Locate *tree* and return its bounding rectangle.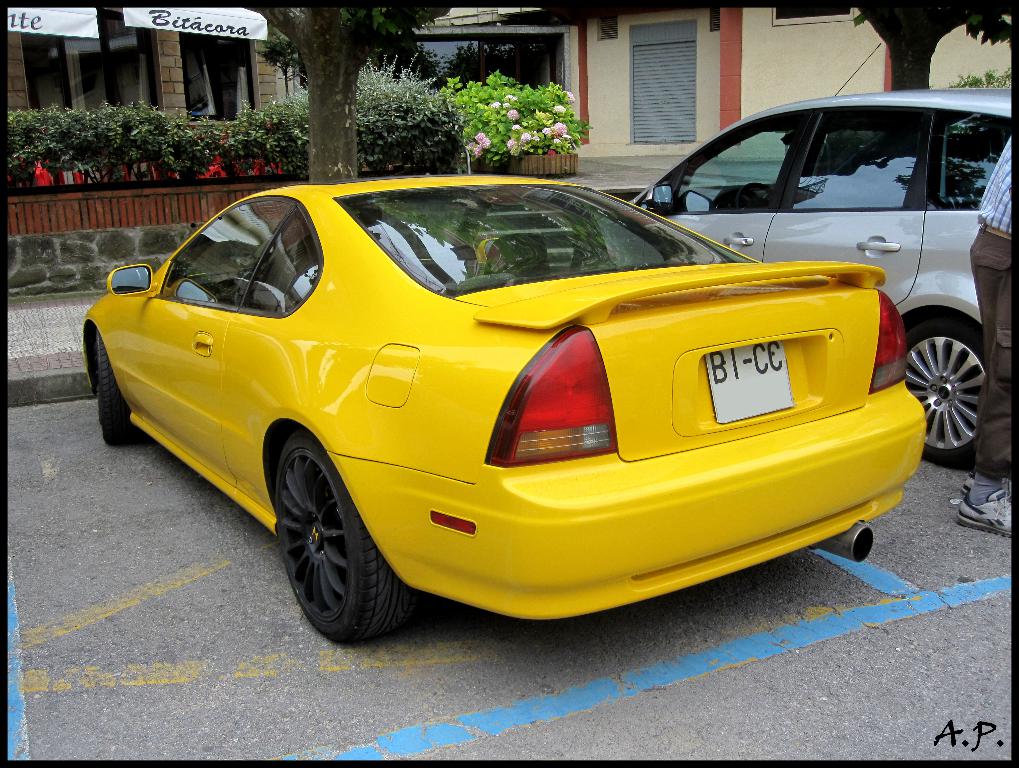
BBox(850, 3, 1010, 94).
